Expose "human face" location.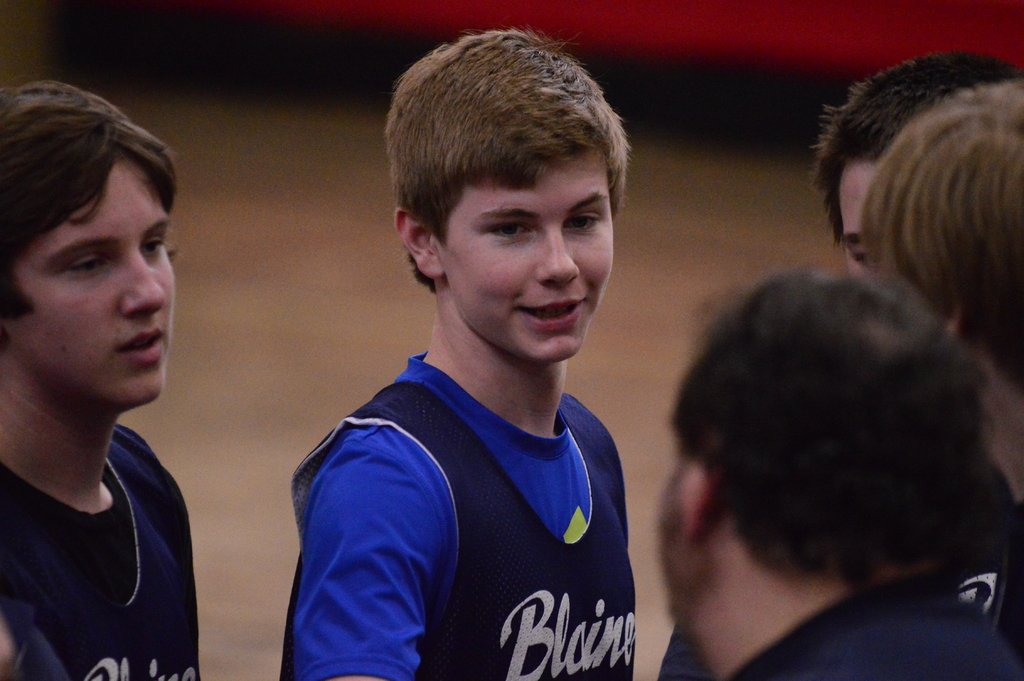
Exposed at pyautogui.locateOnScreen(657, 450, 716, 620).
